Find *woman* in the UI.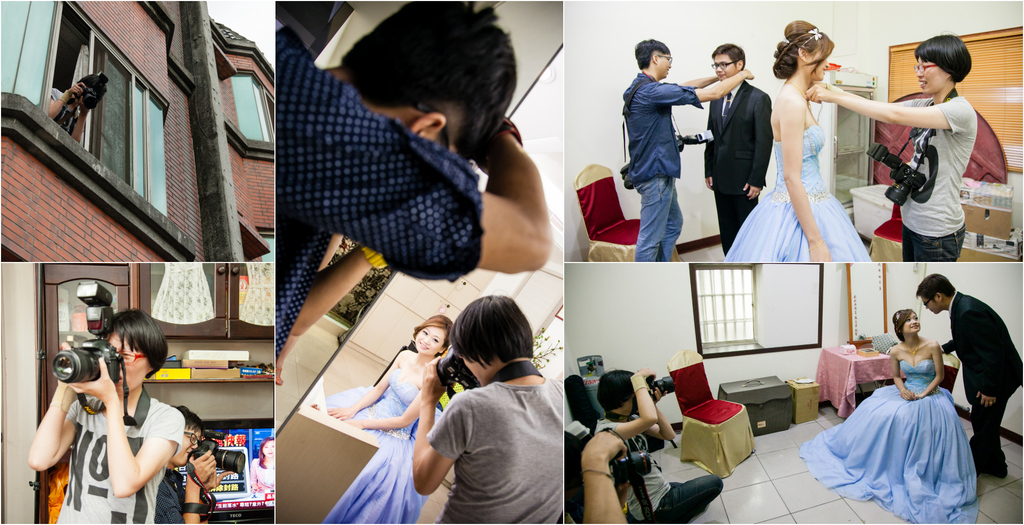
UI element at 796, 310, 984, 524.
